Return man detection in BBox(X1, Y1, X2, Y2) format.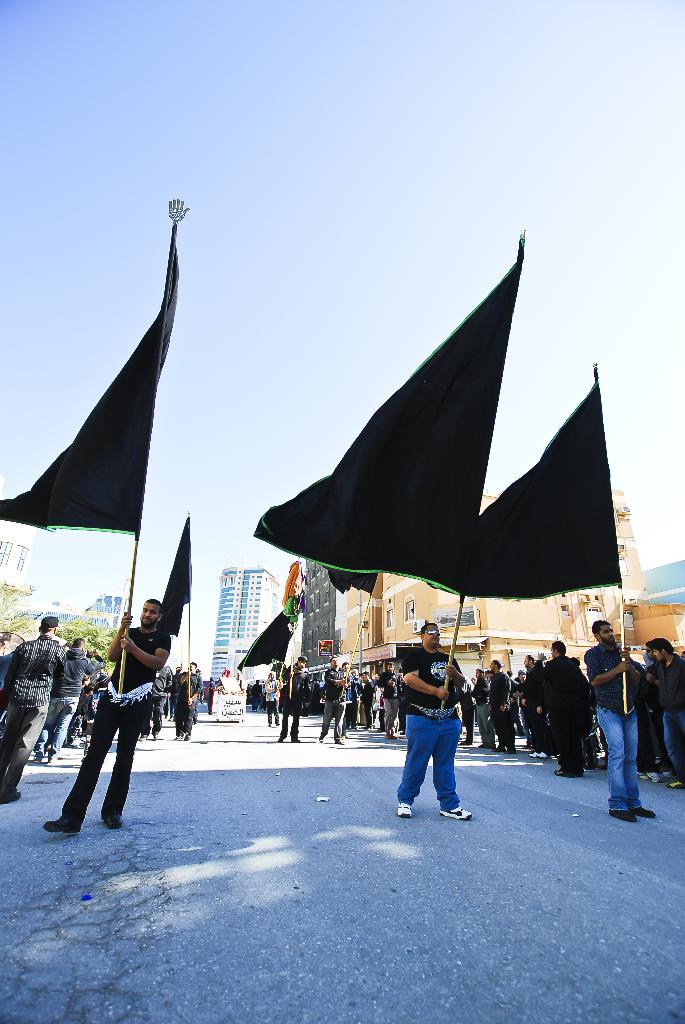
BBox(392, 618, 476, 828).
